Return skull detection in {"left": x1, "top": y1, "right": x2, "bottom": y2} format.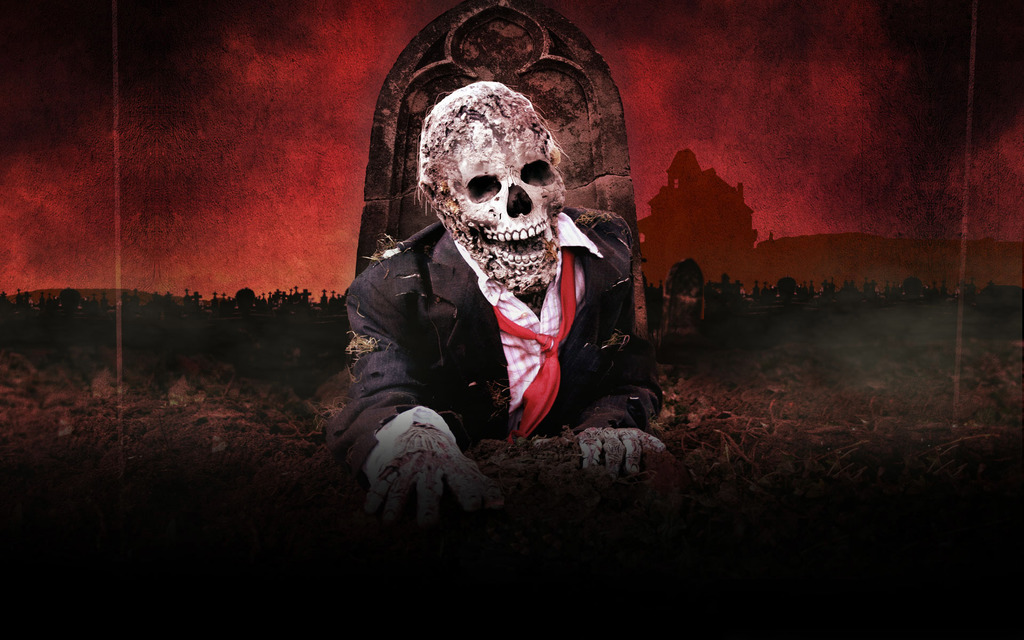
{"left": 426, "top": 93, "right": 564, "bottom": 282}.
